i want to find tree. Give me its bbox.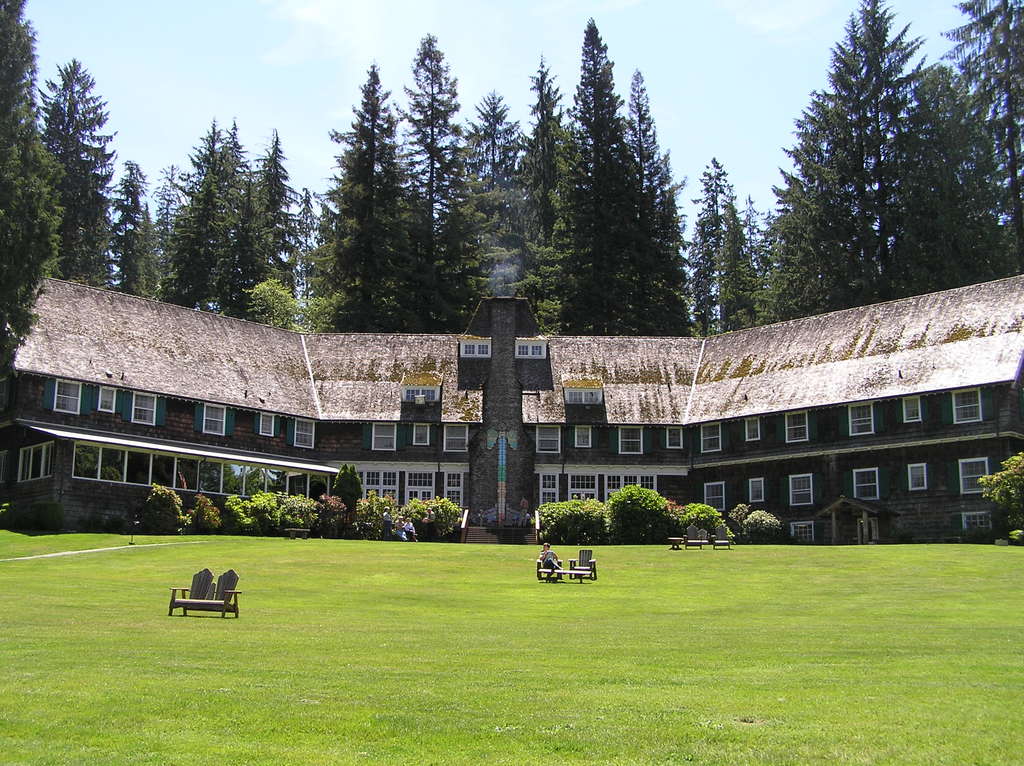
x1=467 y1=97 x2=528 y2=276.
